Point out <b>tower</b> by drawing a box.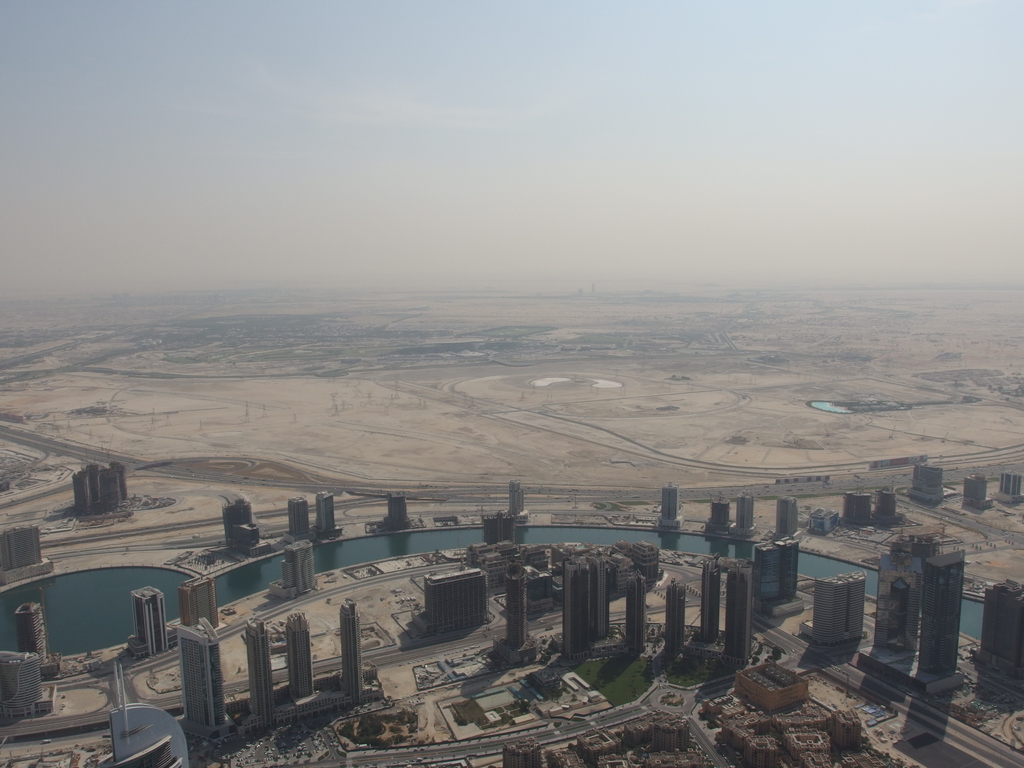
284, 606, 318, 703.
